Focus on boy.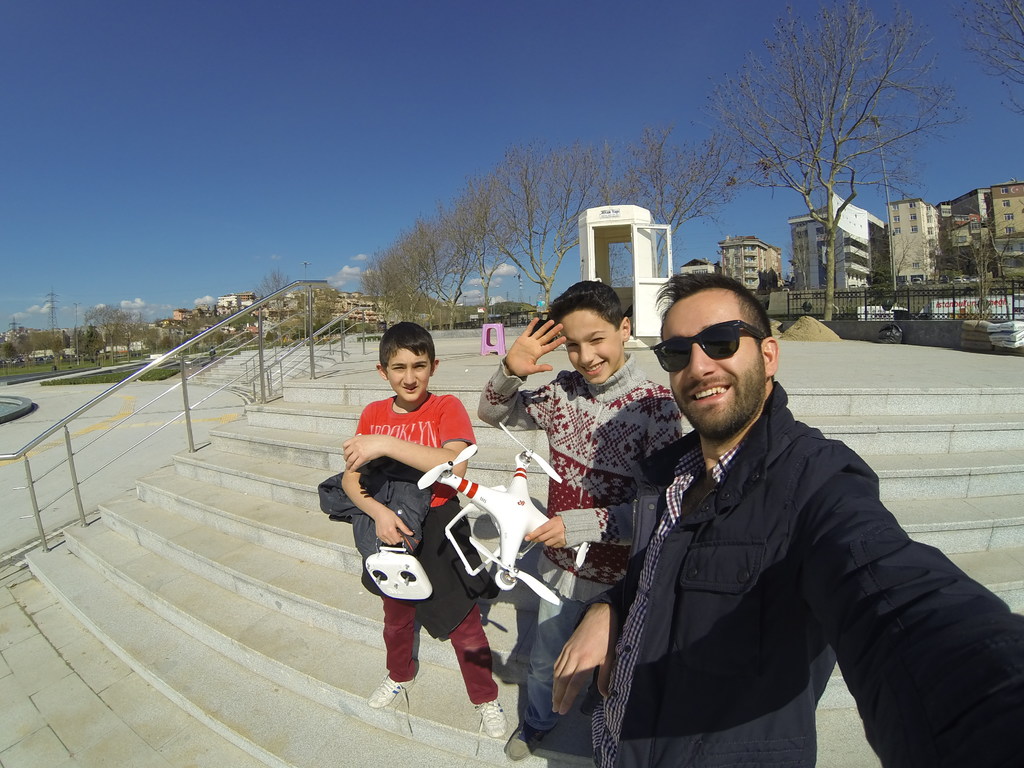
Focused at 340/319/509/737.
